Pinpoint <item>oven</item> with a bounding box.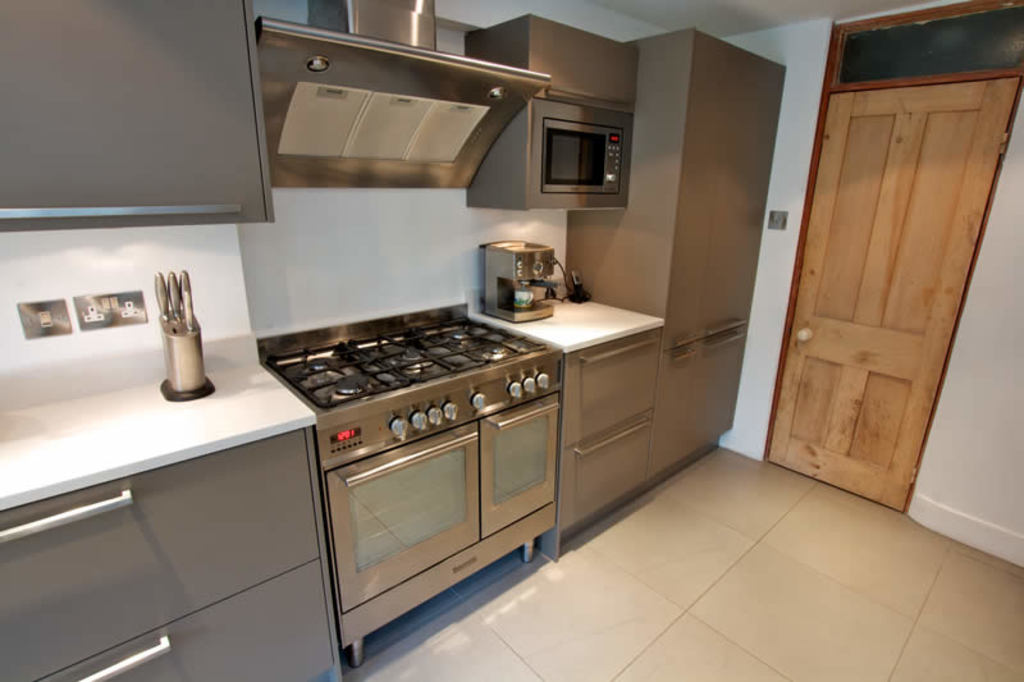
BBox(320, 390, 559, 670).
